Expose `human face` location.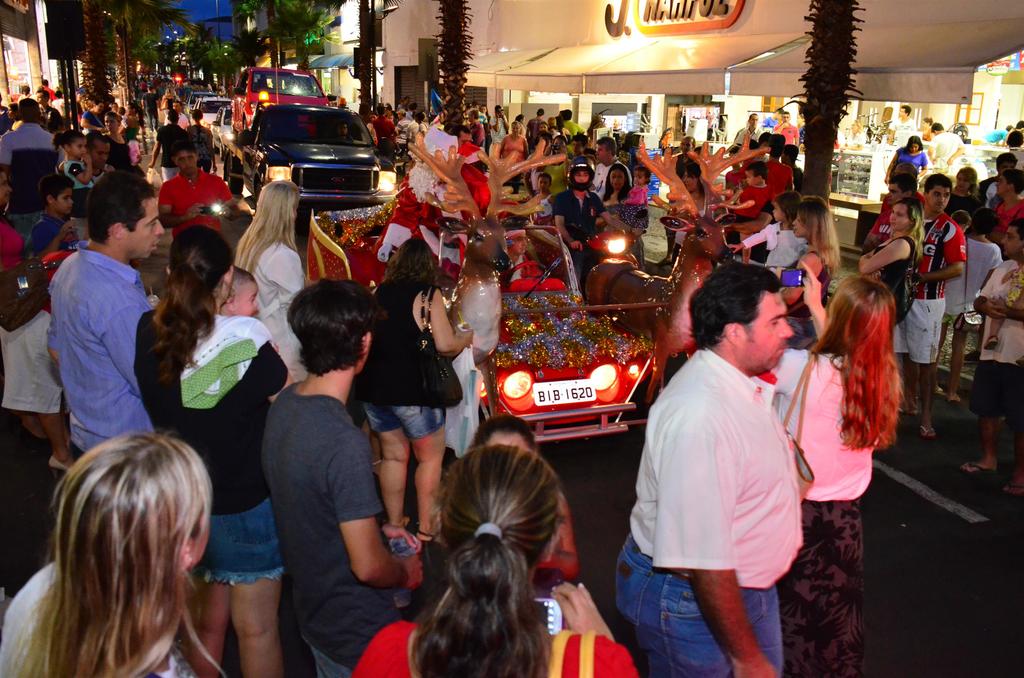
Exposed at 790:209:810:234.
